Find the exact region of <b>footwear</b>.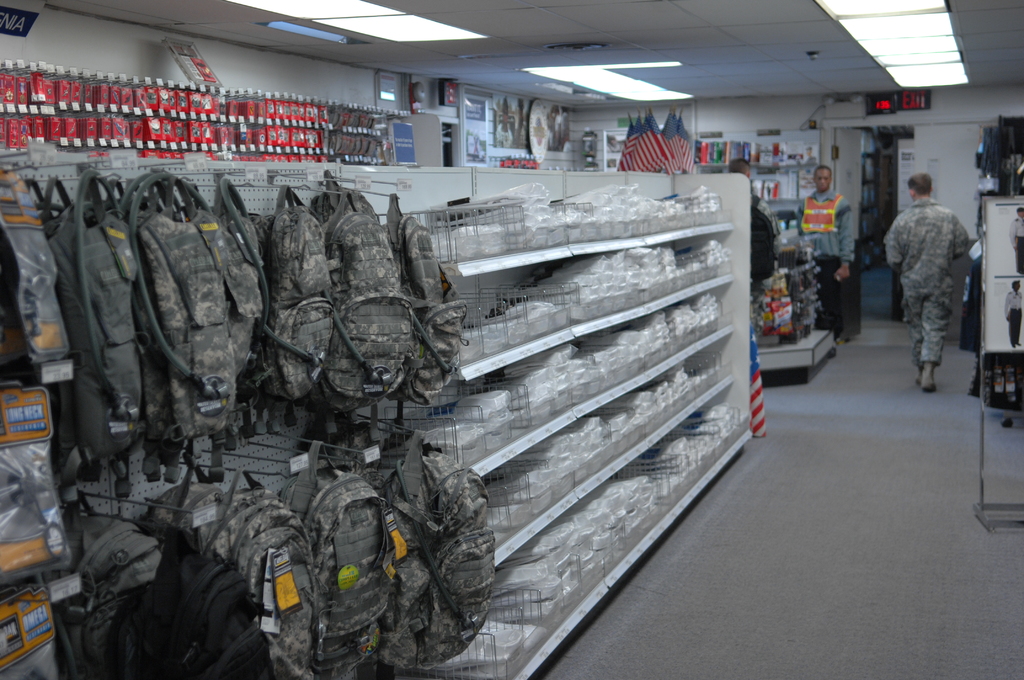
Exact region: 916:366:922:387.
